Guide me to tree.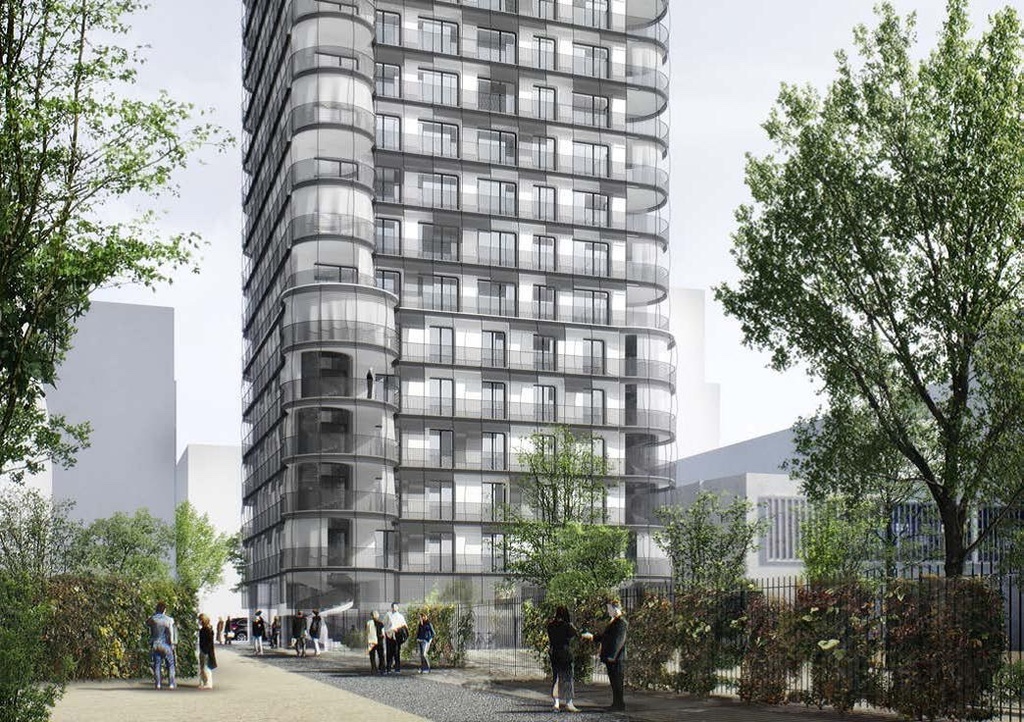
Guidance: <region>647, 482, 775, 599</region>.
